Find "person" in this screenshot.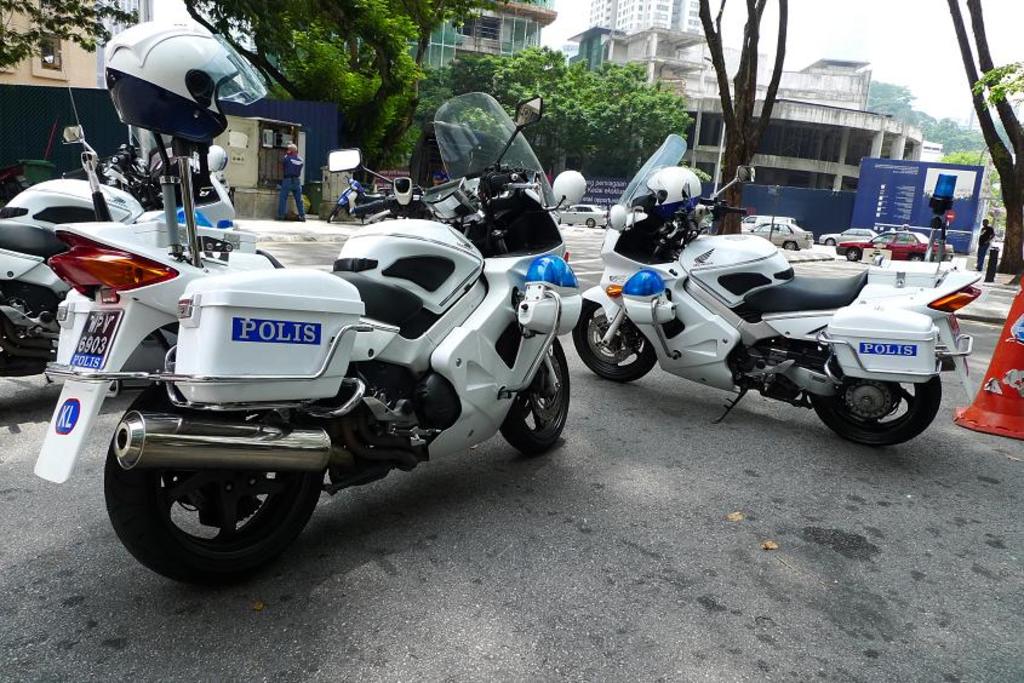
The bounding box for "person" is box(271, 140, 309, 218).
